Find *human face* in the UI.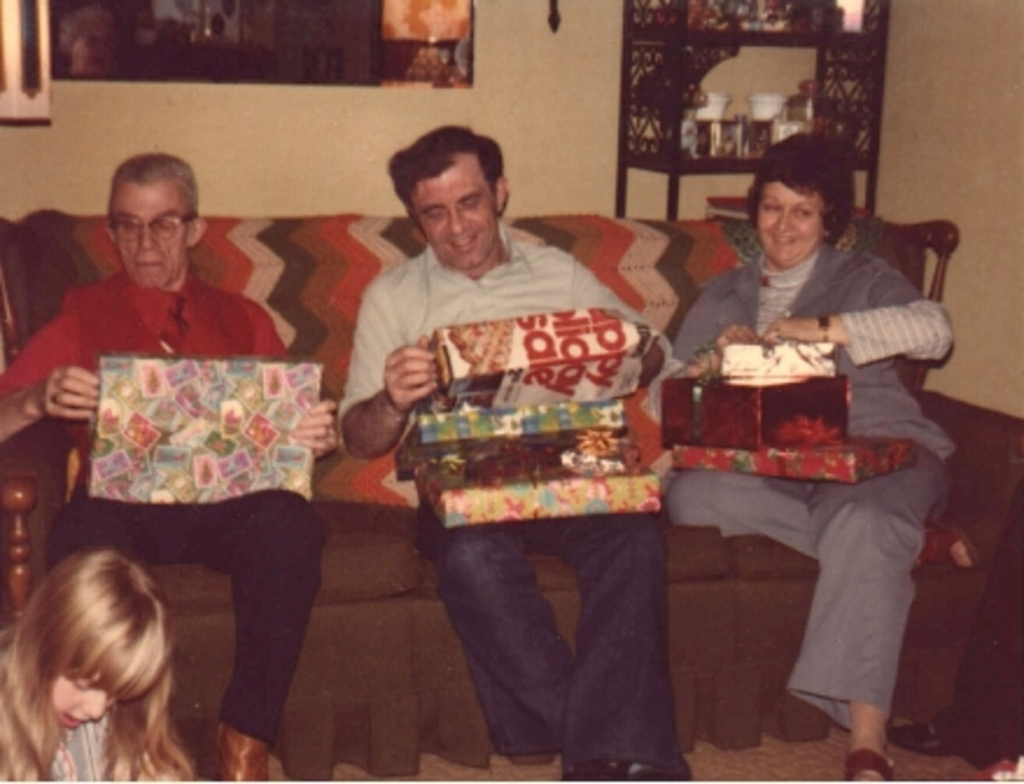
UI element at Rect(44, 663, 114, 730).
